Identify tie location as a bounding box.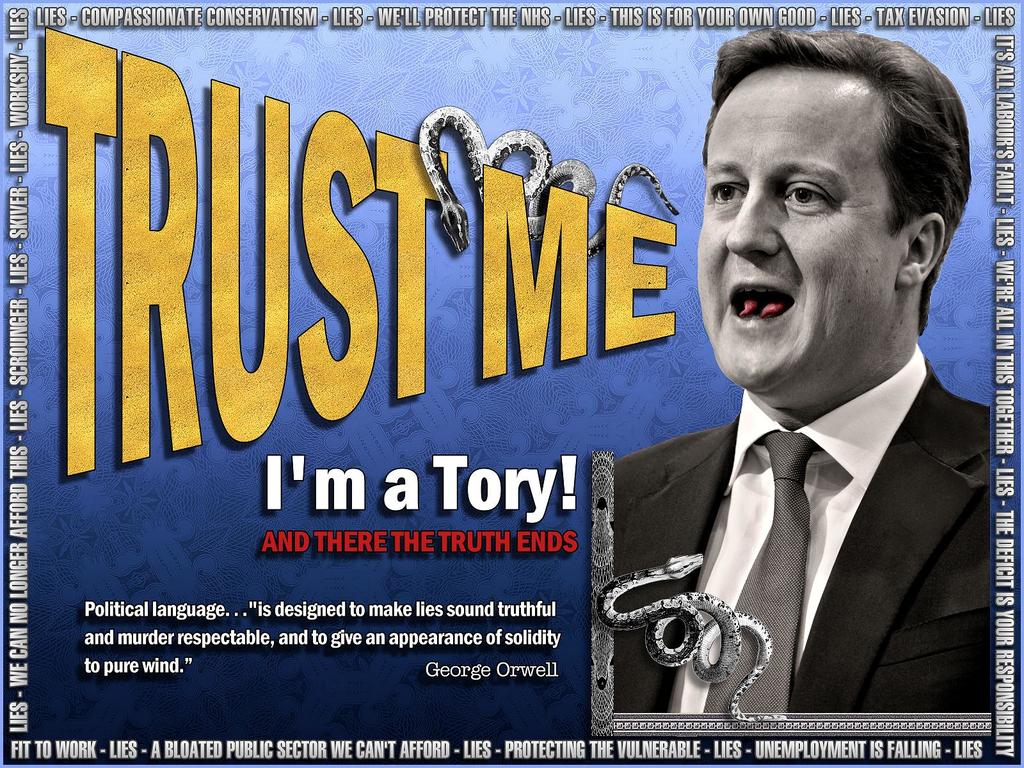
select_region(702, 431, 819, 716).
